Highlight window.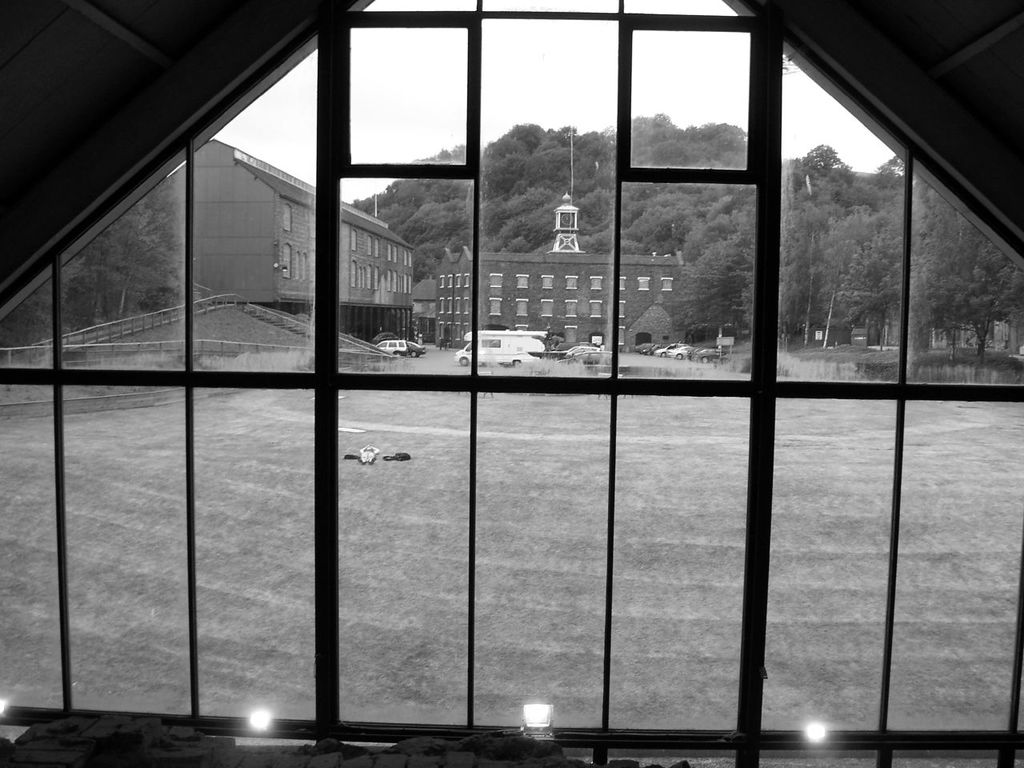
Highlighted region: bbox(446, 294, 453, 314).
